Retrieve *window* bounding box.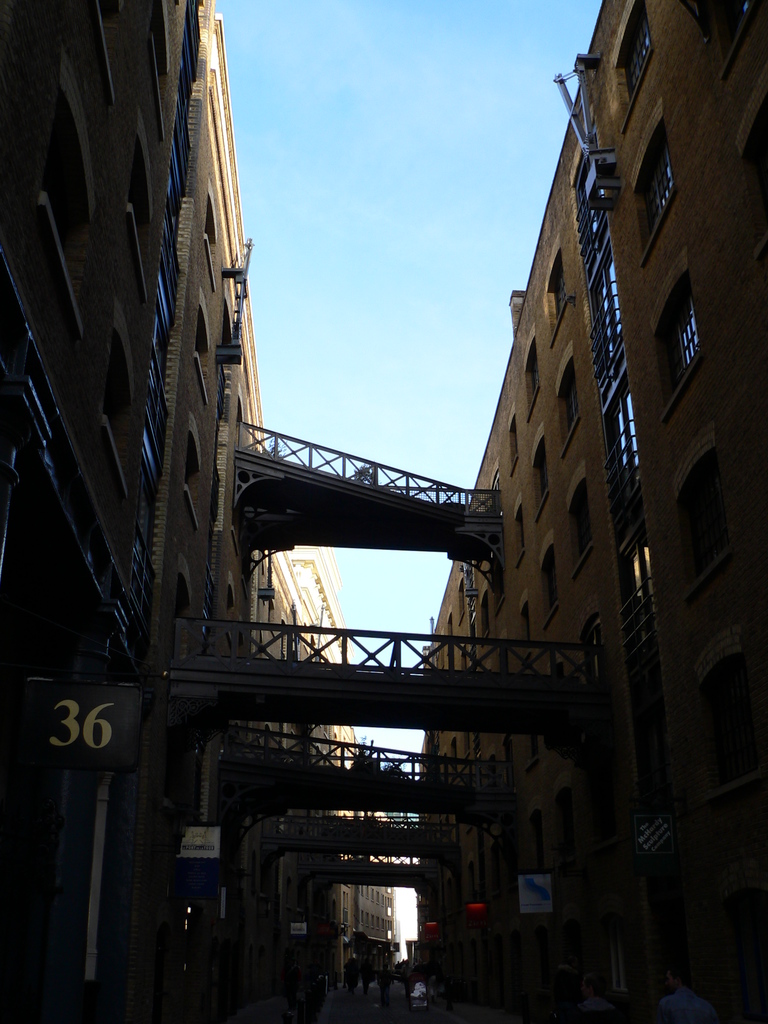
Bounding box: {"left": 542, "top": 244, "right": 579, "bottom": 342}.
